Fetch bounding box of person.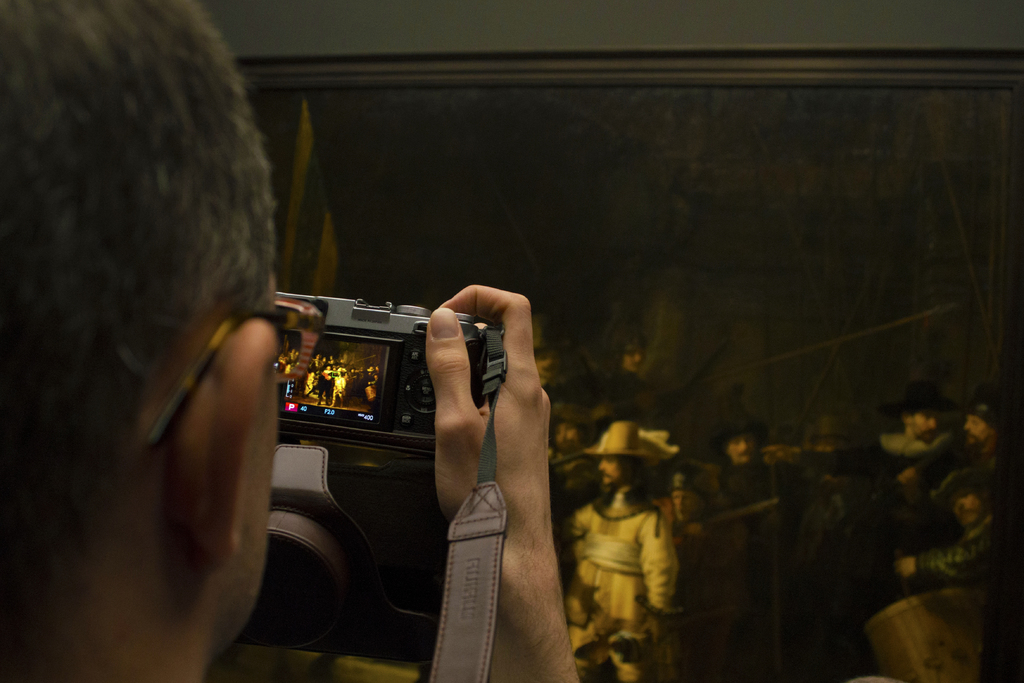
Bbox: BBox(0, 0, 580, 682).
